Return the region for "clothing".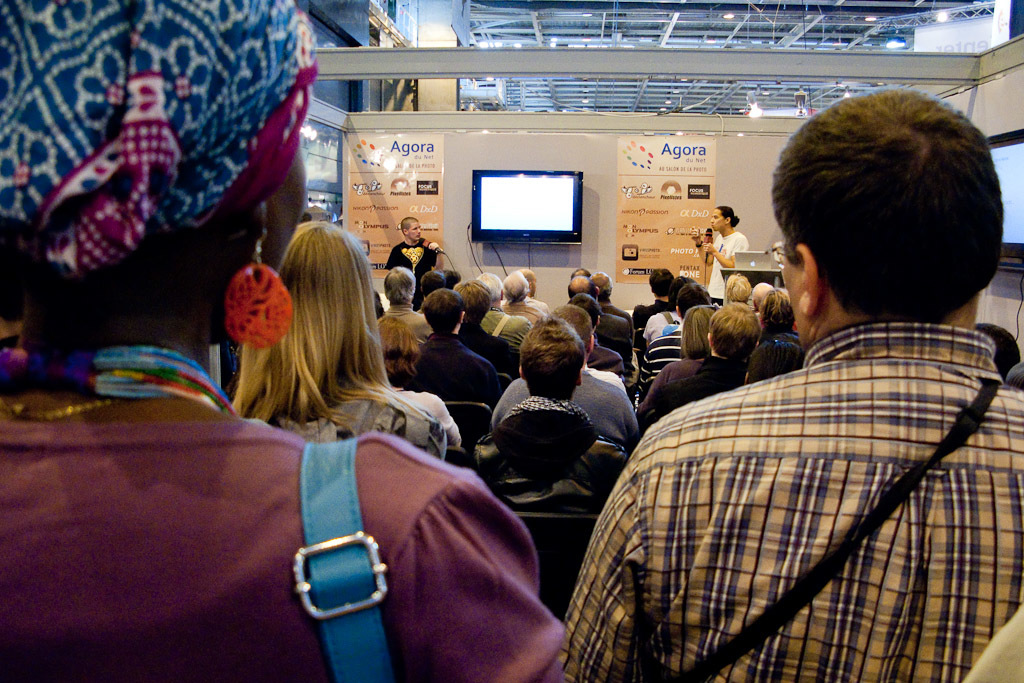
(386,240,439,292).
